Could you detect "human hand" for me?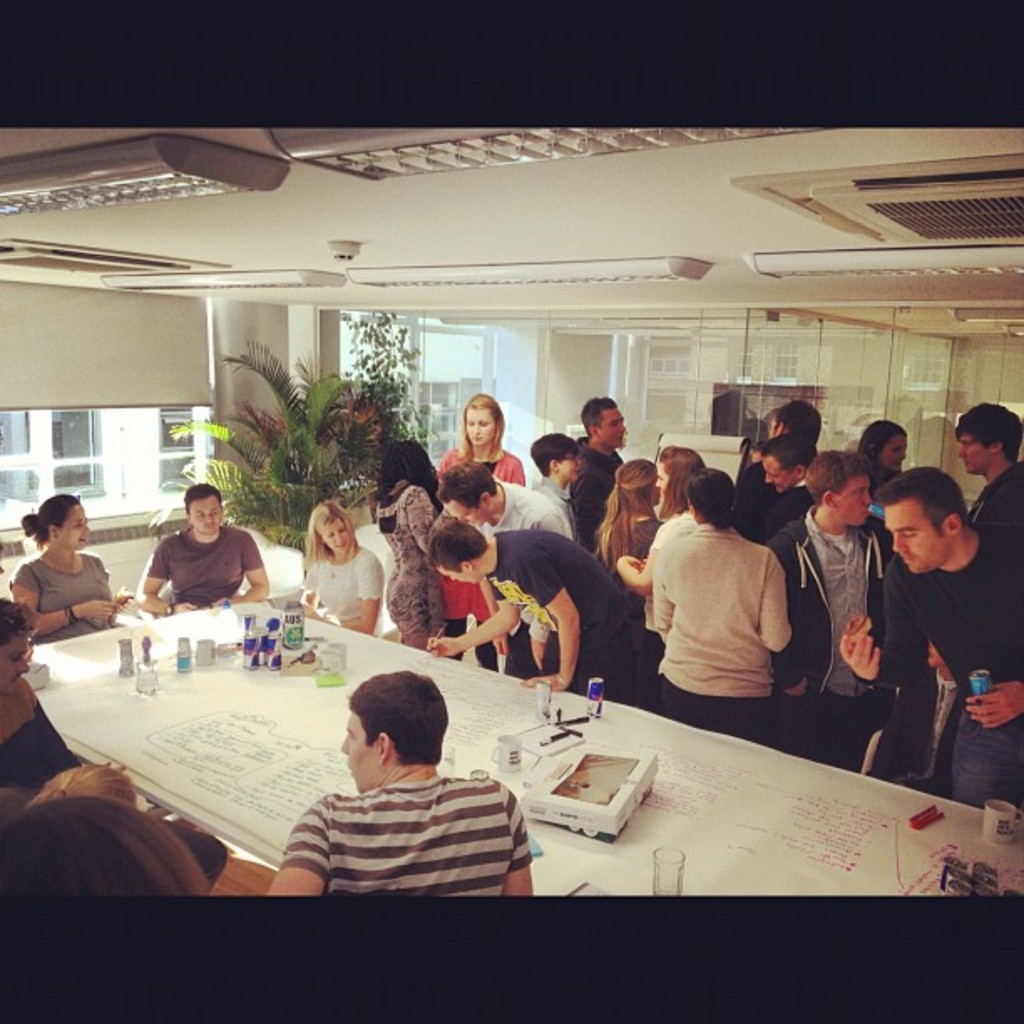
Detection result: box=[624, 554, 644, 569].
